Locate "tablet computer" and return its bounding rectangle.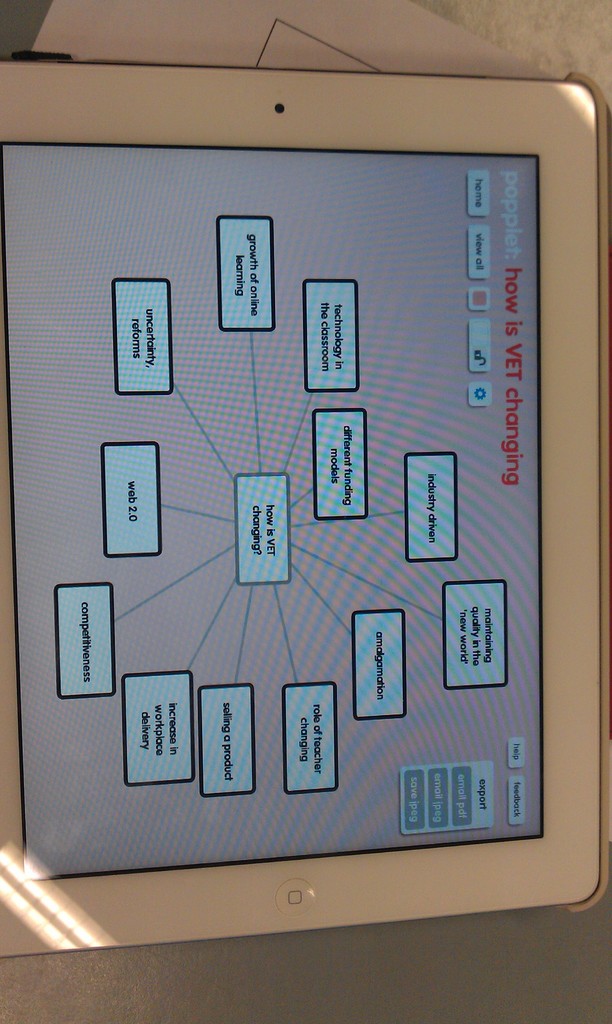
{"x1": 0, "y1": 52, "x2": 611, "y2": 958}.
